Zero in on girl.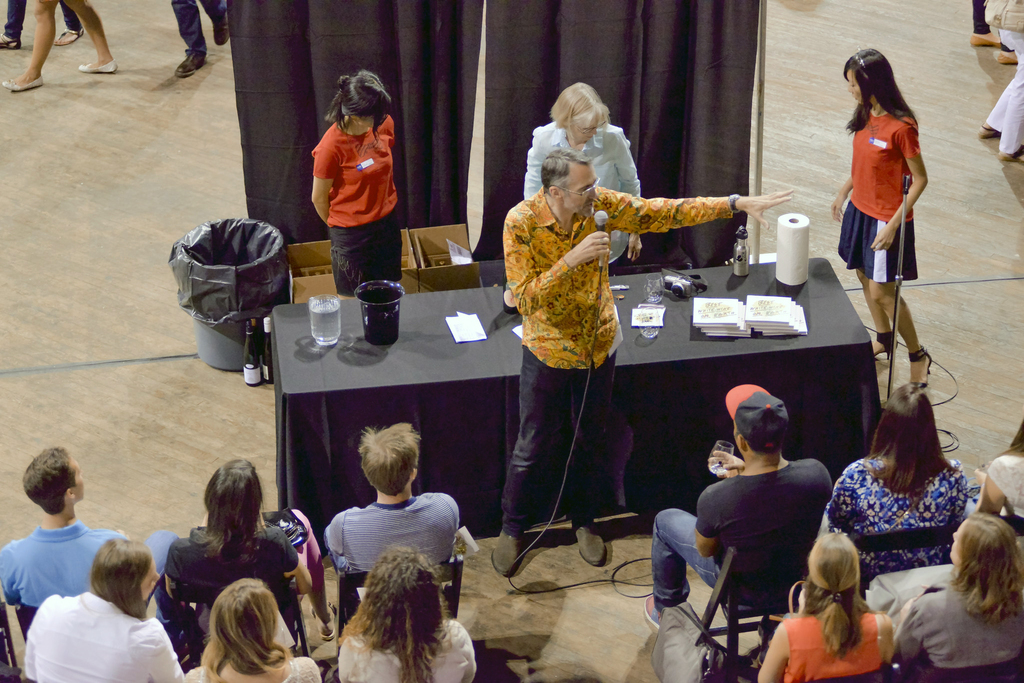
Zeroed in: bbox=[182, 573, 324, 682].
